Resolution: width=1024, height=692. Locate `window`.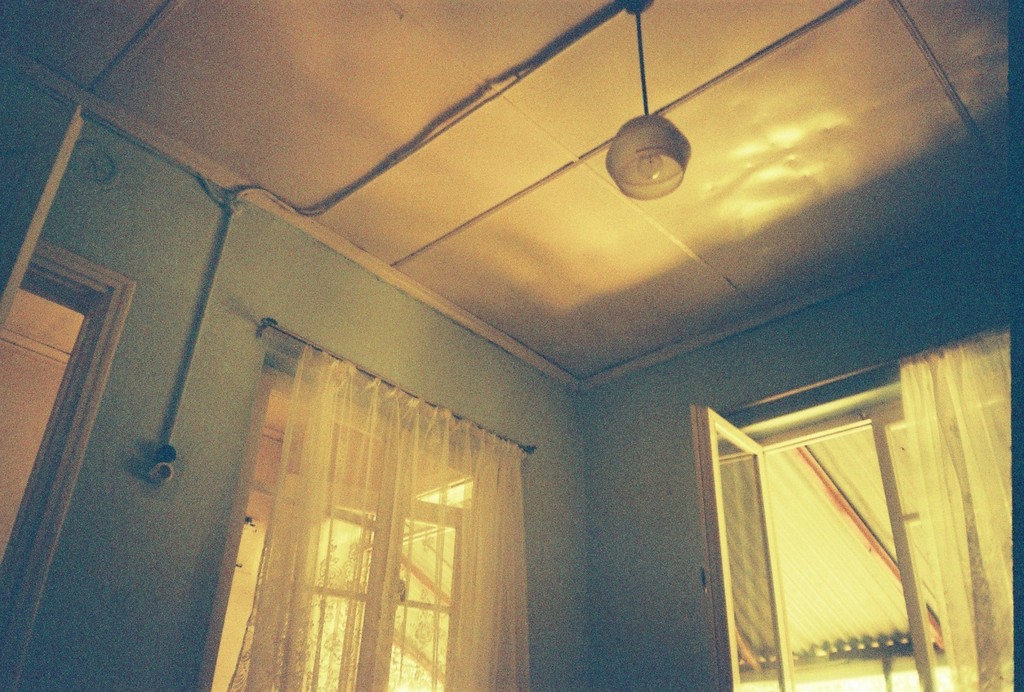
crop(723, 343, 972, 679).
